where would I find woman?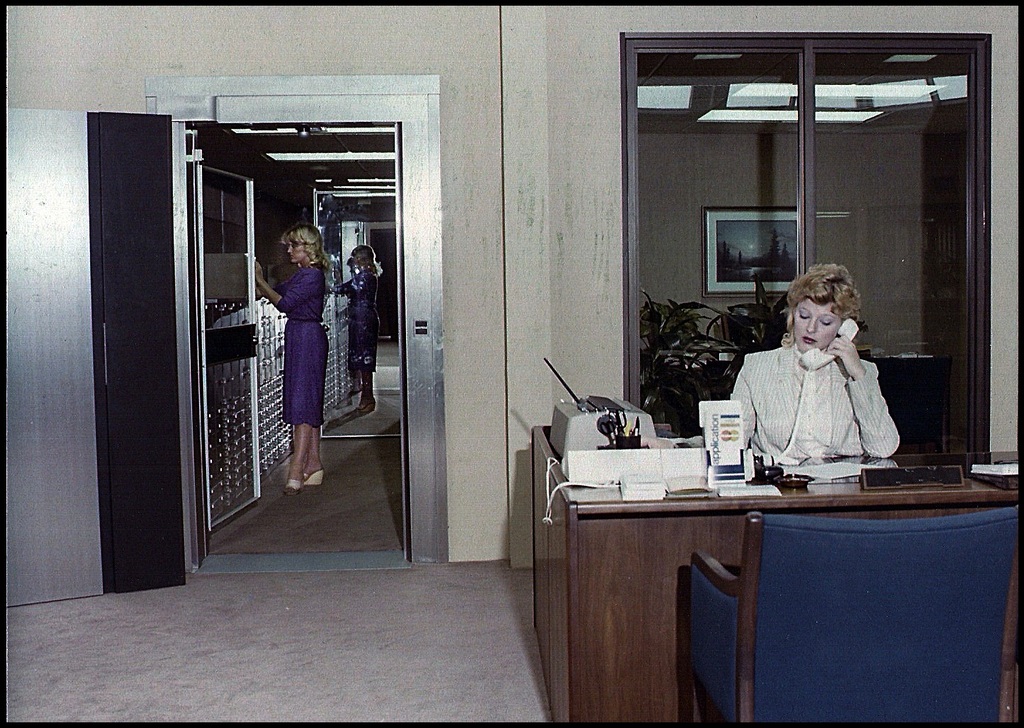
At locate(711, 246, 901, 484).
